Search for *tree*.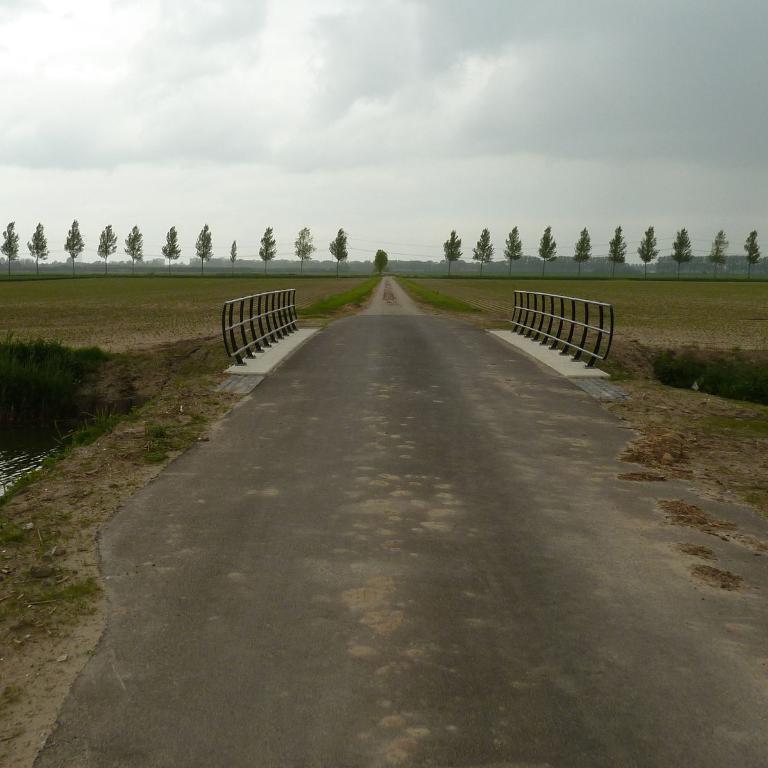
Found at (x1=637, y1=229, x2=654, y2=278).
